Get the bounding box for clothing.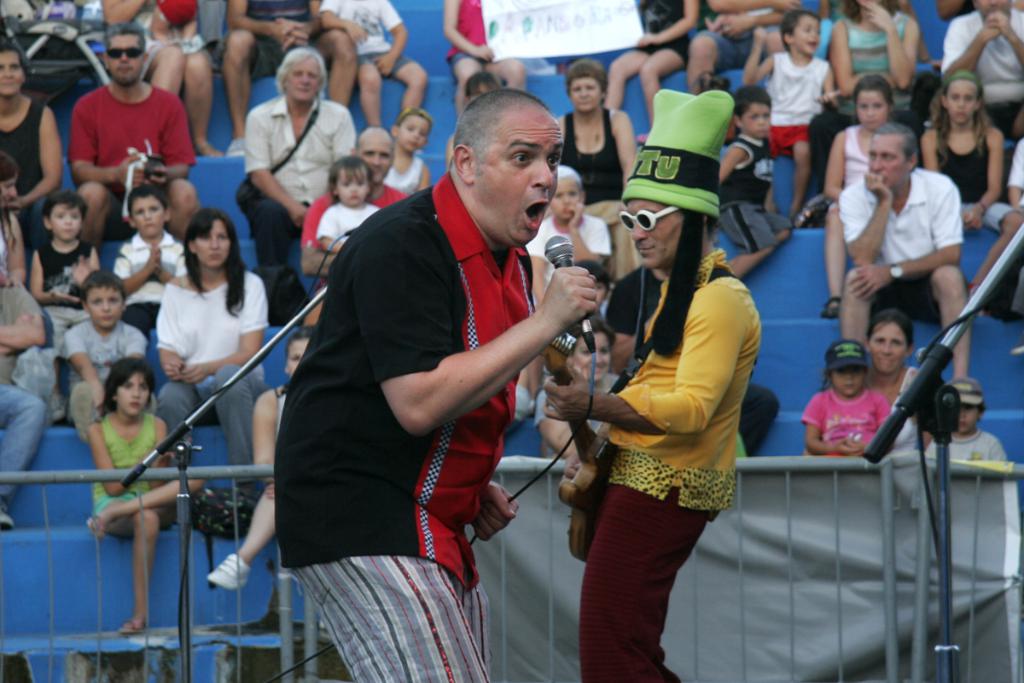
l=716, t=135, r=774, b=257.
